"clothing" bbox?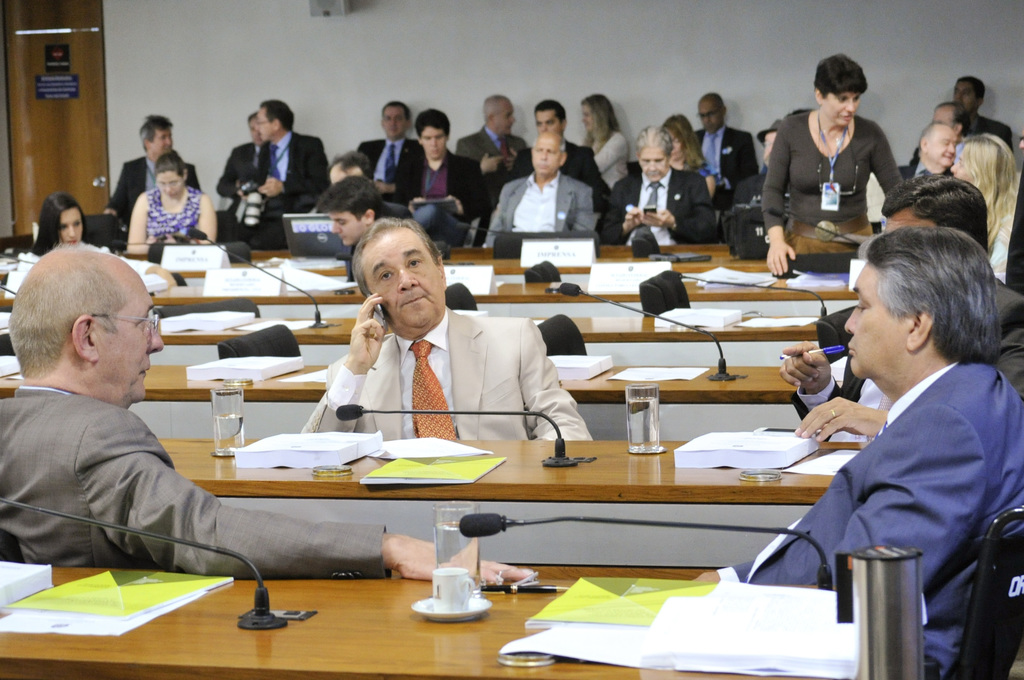
locate(143, 187, 198, 240)
